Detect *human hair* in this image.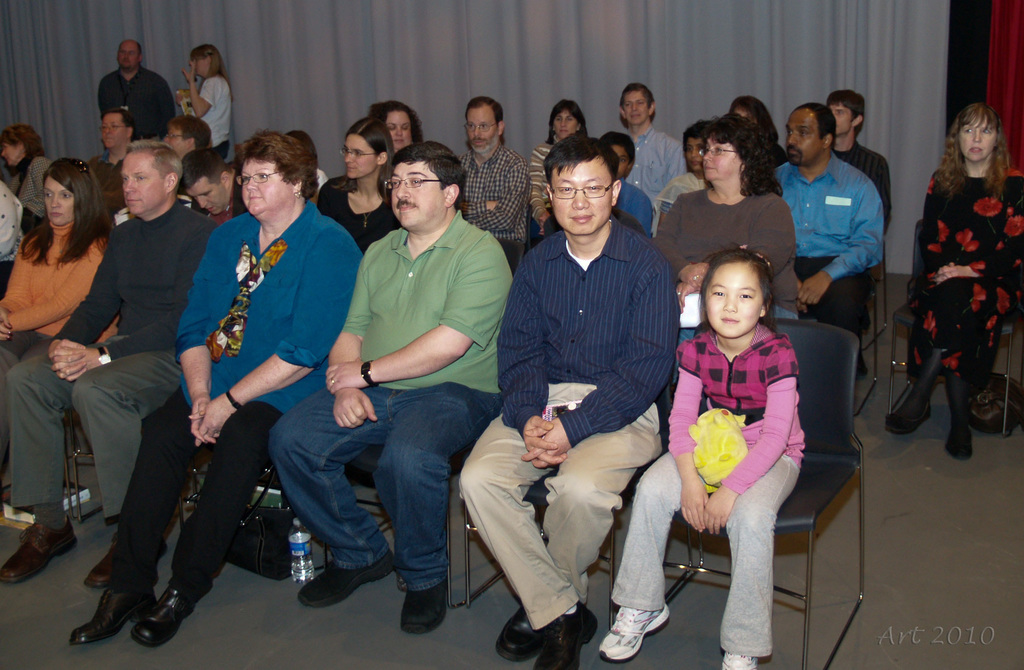
Detection: bbox=(172, 117, 213, 154).
